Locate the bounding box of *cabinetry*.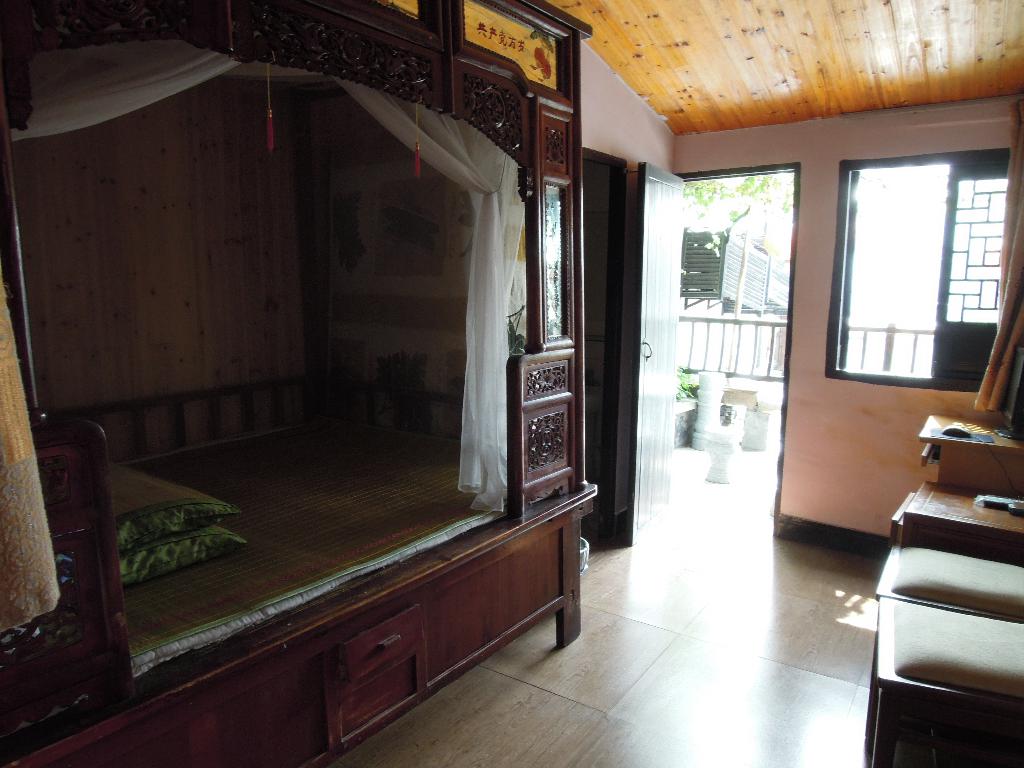
Bounding box: (left=520, top=354, right=573, bottom=406).
